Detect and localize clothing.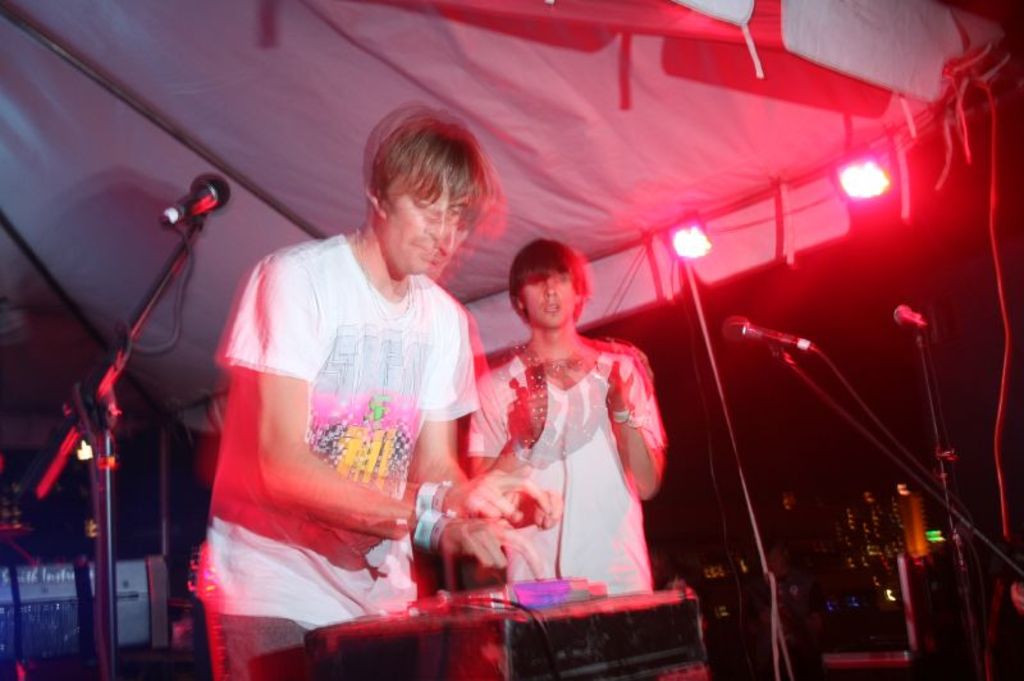
Localized at x1=466, y1=340, x2=664, y2=597.
